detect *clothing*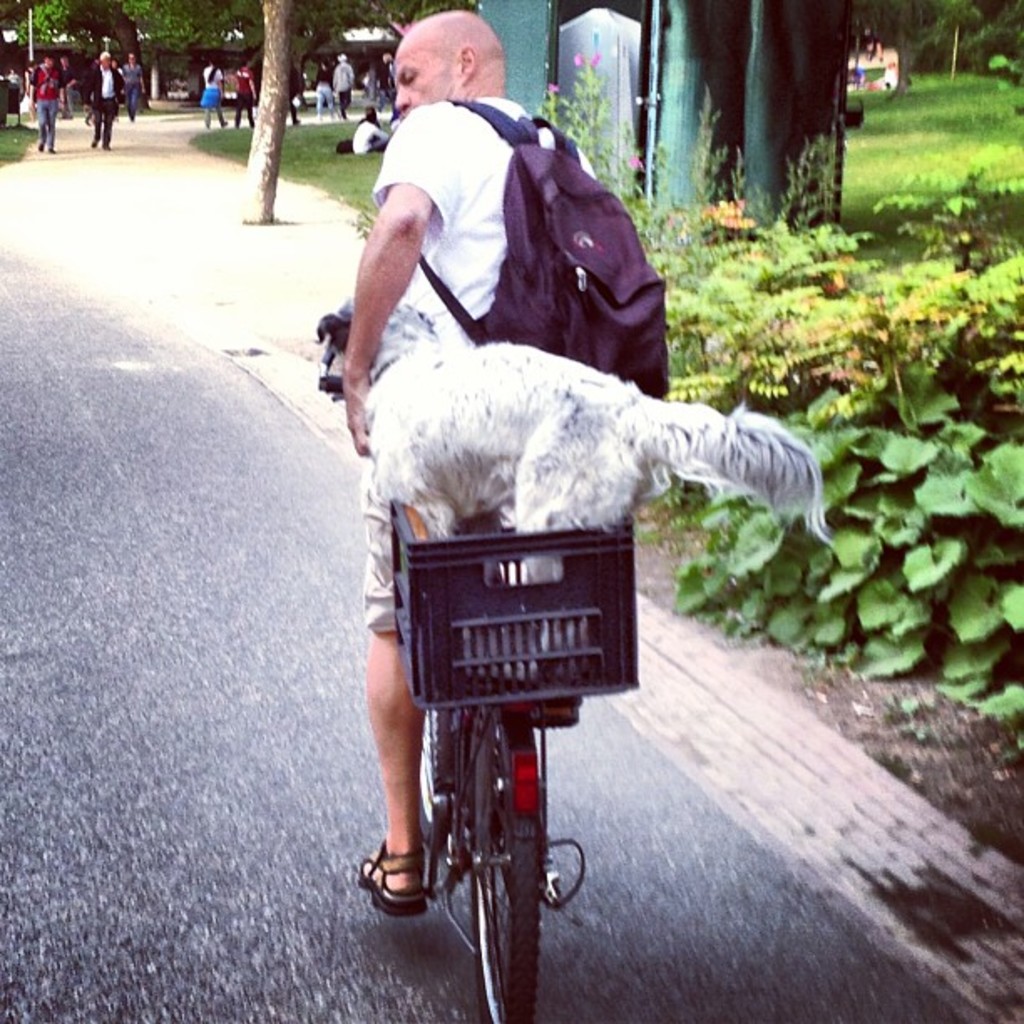
crop(5, 77, 27, 92)
